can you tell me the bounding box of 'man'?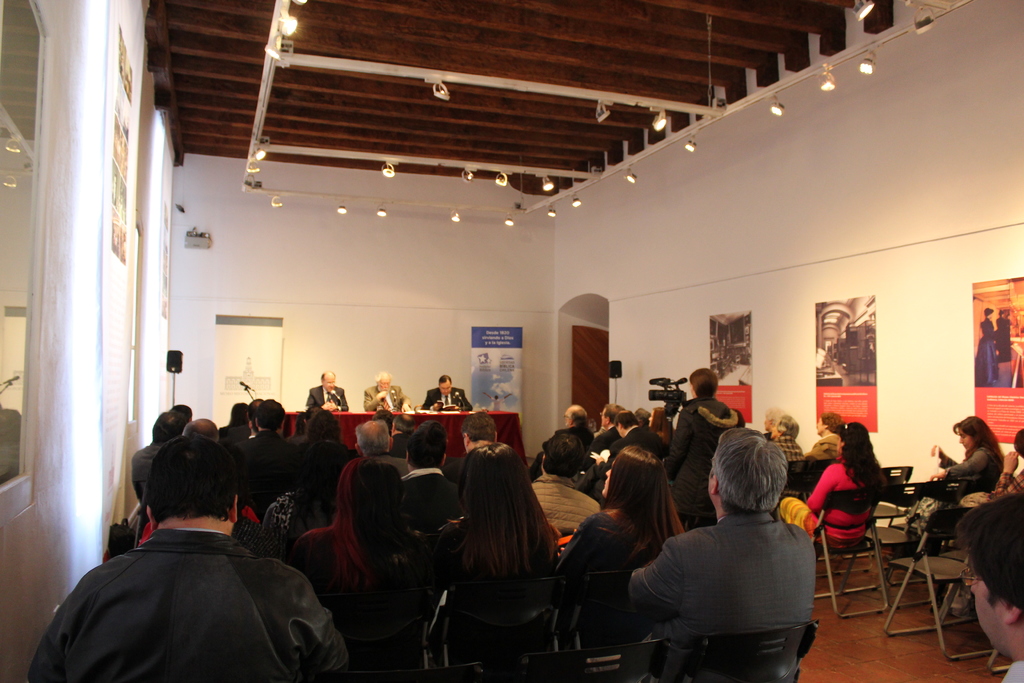
region(365, 370, 412, 416).
